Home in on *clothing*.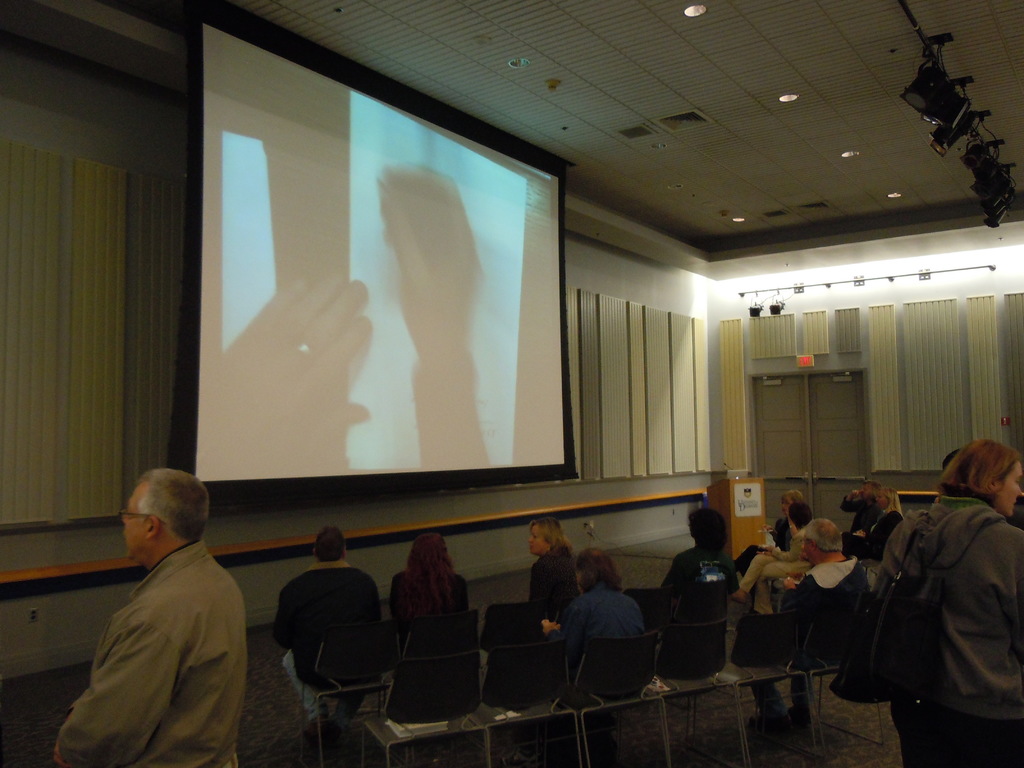
Homed in at 900, 502, 1023, 767.
